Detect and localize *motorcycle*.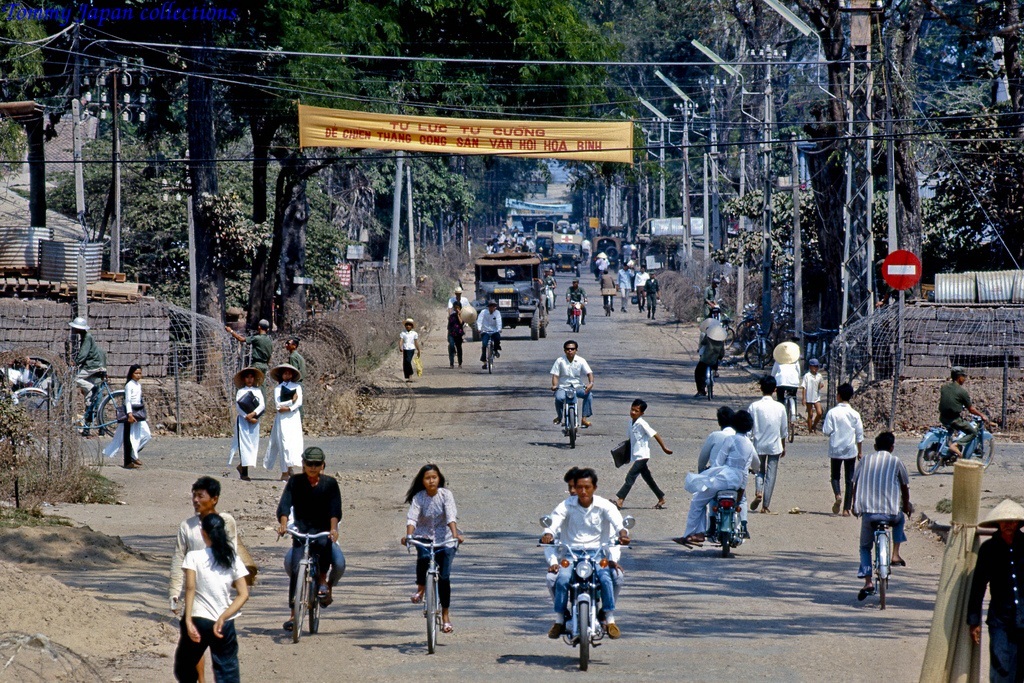
Localized at [x1=542, y1=532, x2=632, y2=657].
